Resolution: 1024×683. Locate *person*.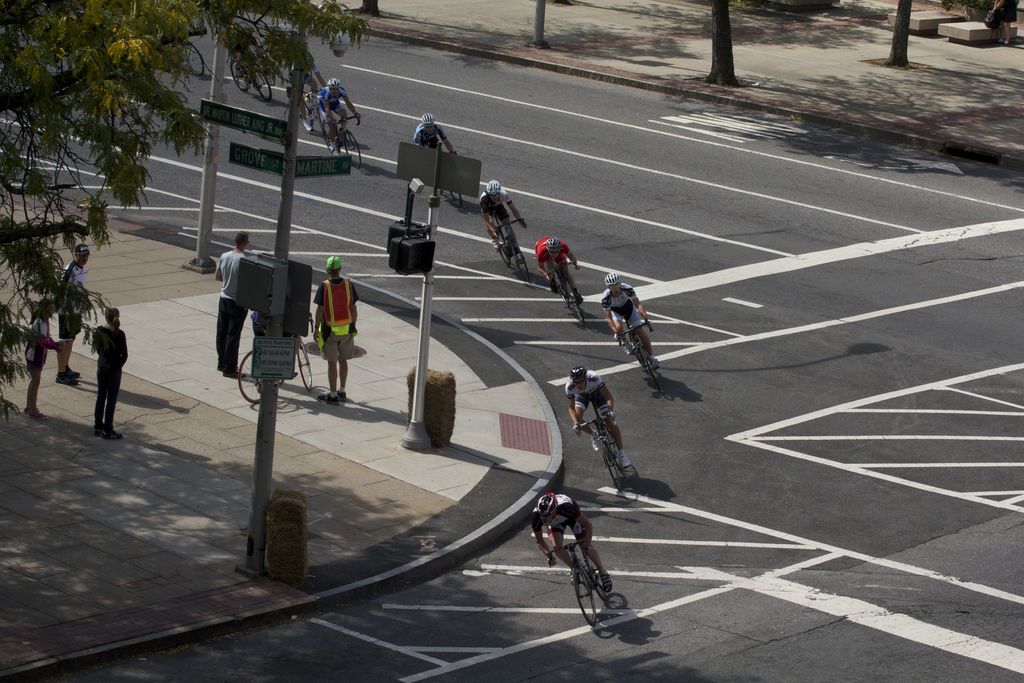
select_region(229, 19, 262, 98).
